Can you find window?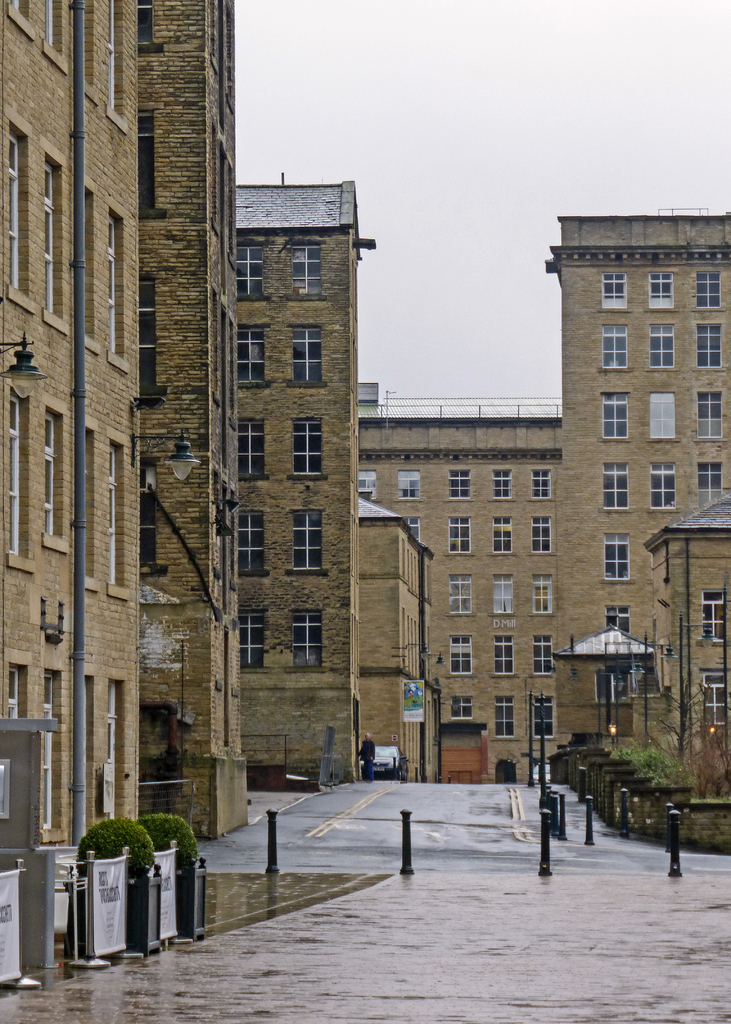
Yes, bounding box: (291, 616, 321, 669).
